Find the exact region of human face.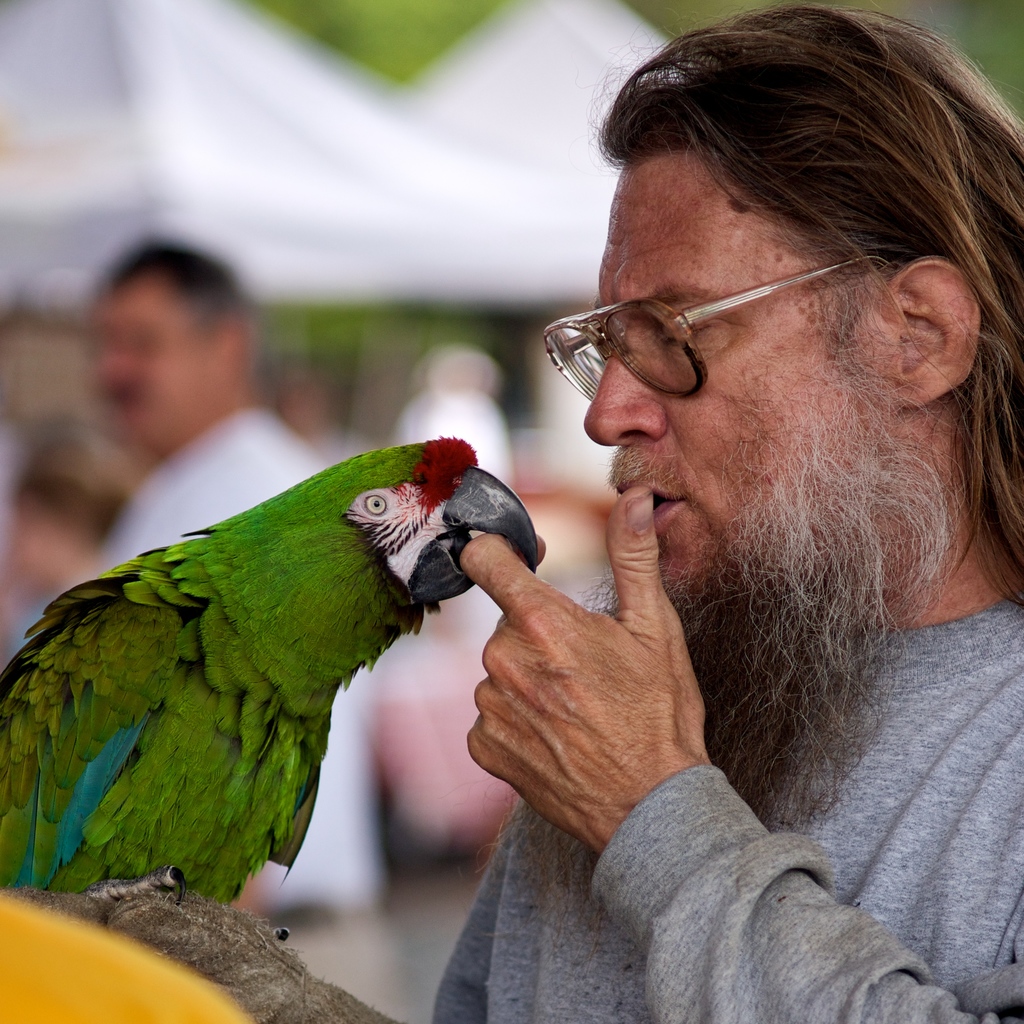
Exact region: [x1=581, y1=161, x2=896, y2=603].
